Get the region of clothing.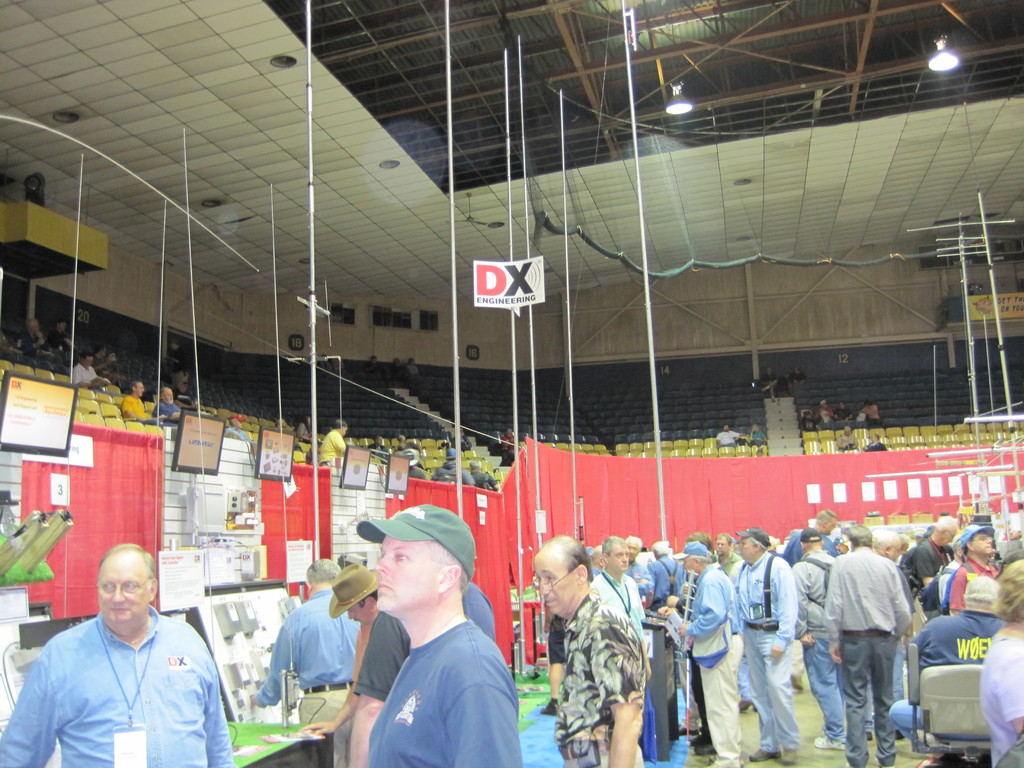
pyautogui.locateOnScreen(260, 594, 360, 716).
